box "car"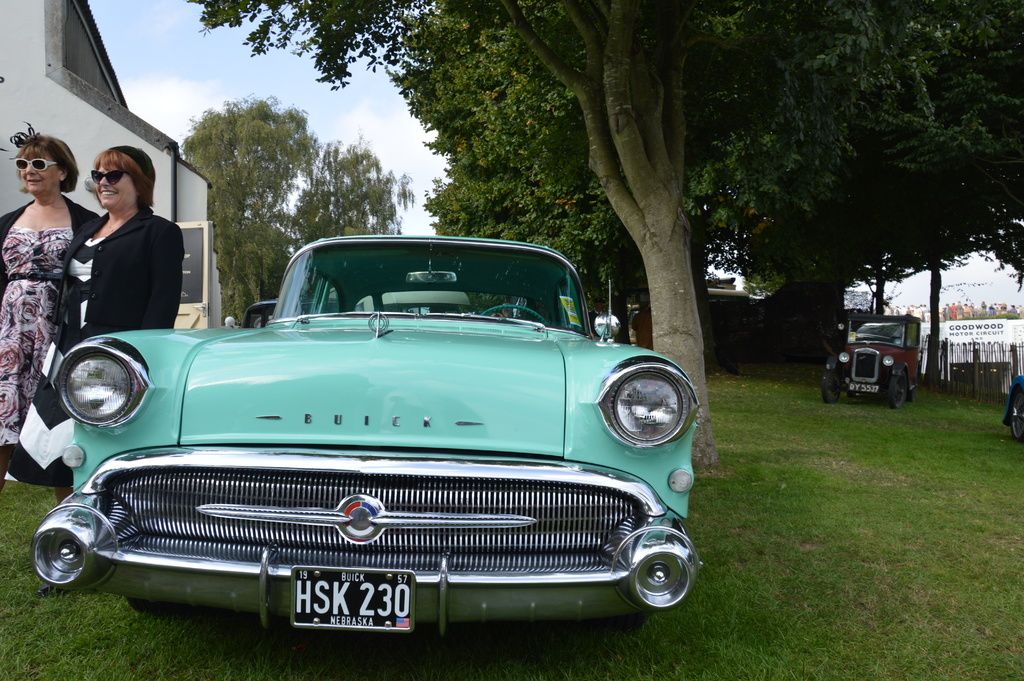
(819,311,922,404)
